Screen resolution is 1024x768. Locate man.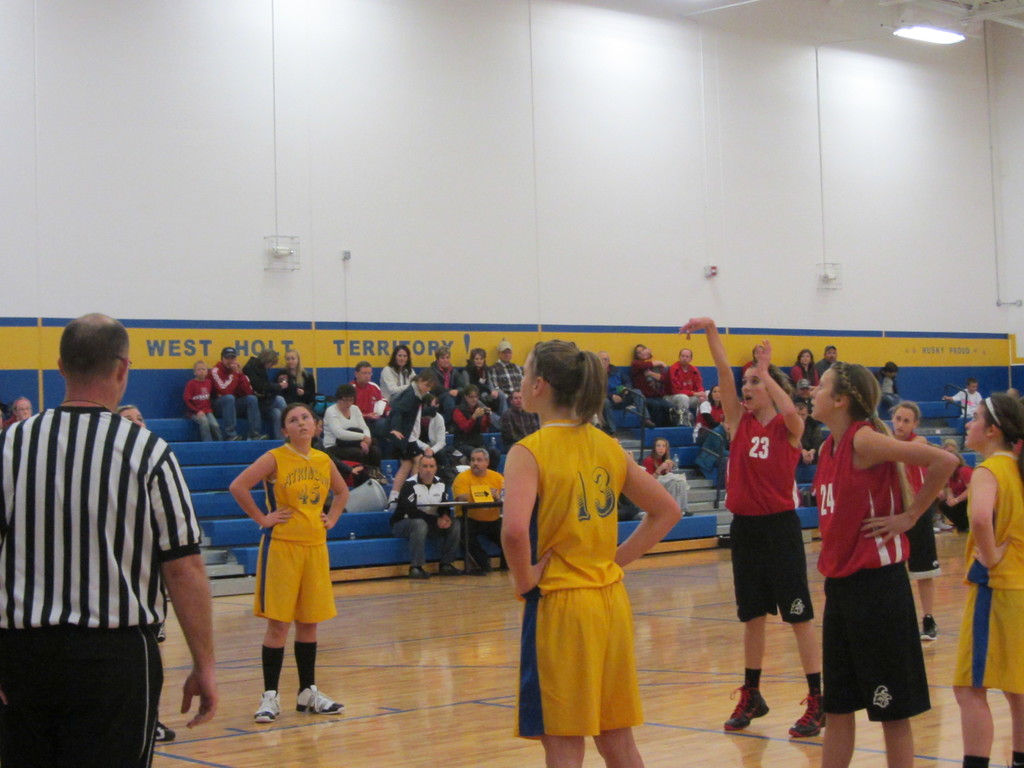
box=[879, 357, 903, 406].
